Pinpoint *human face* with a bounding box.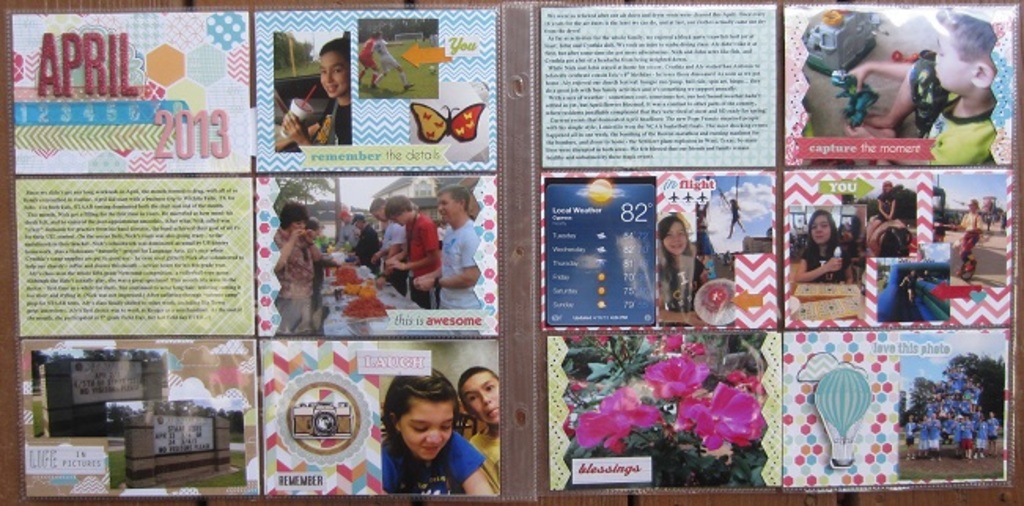
<bbox>437, 190, 458, 220</bbox>.
